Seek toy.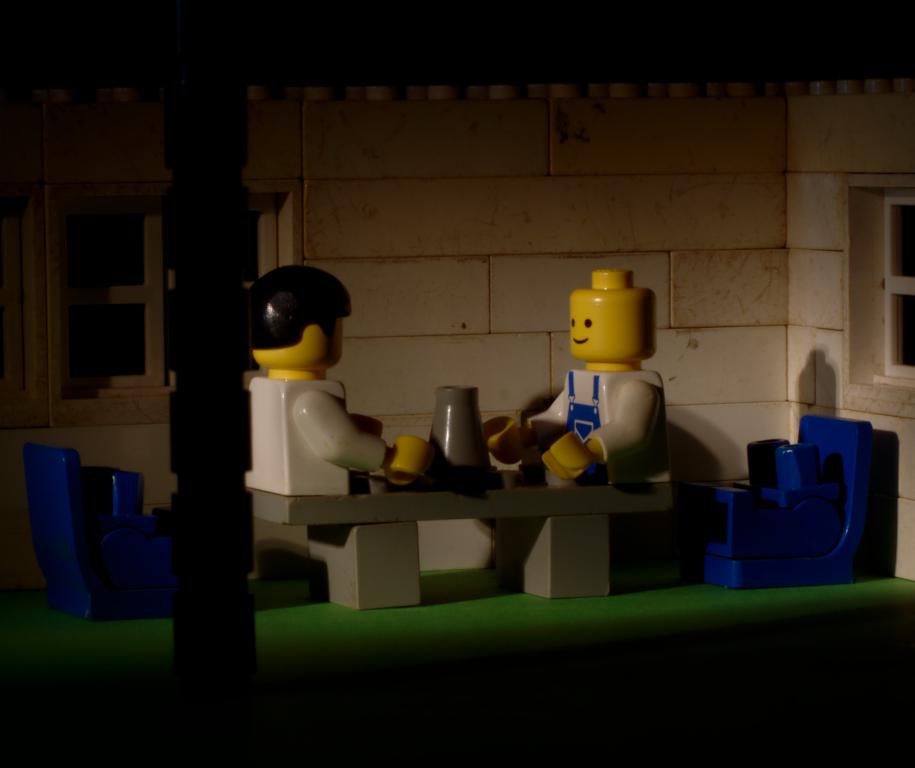
locate(240, 266, 438, 493).
